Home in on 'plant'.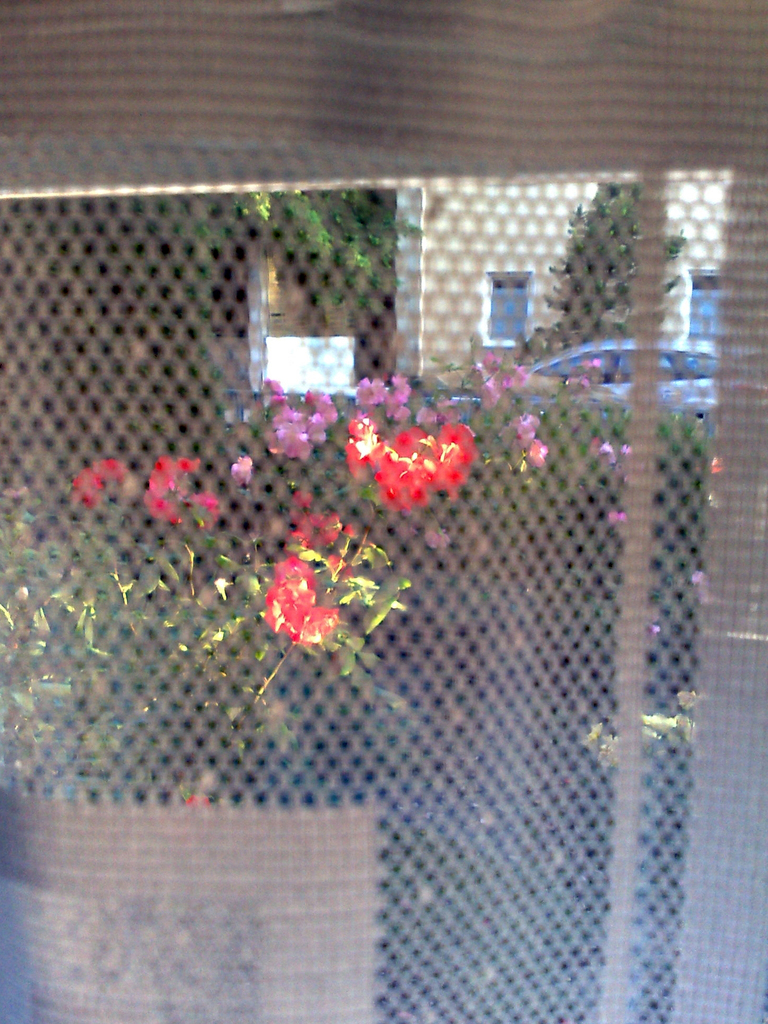
Homed in at x1=0 y1=408 x2=482 y2=807.
